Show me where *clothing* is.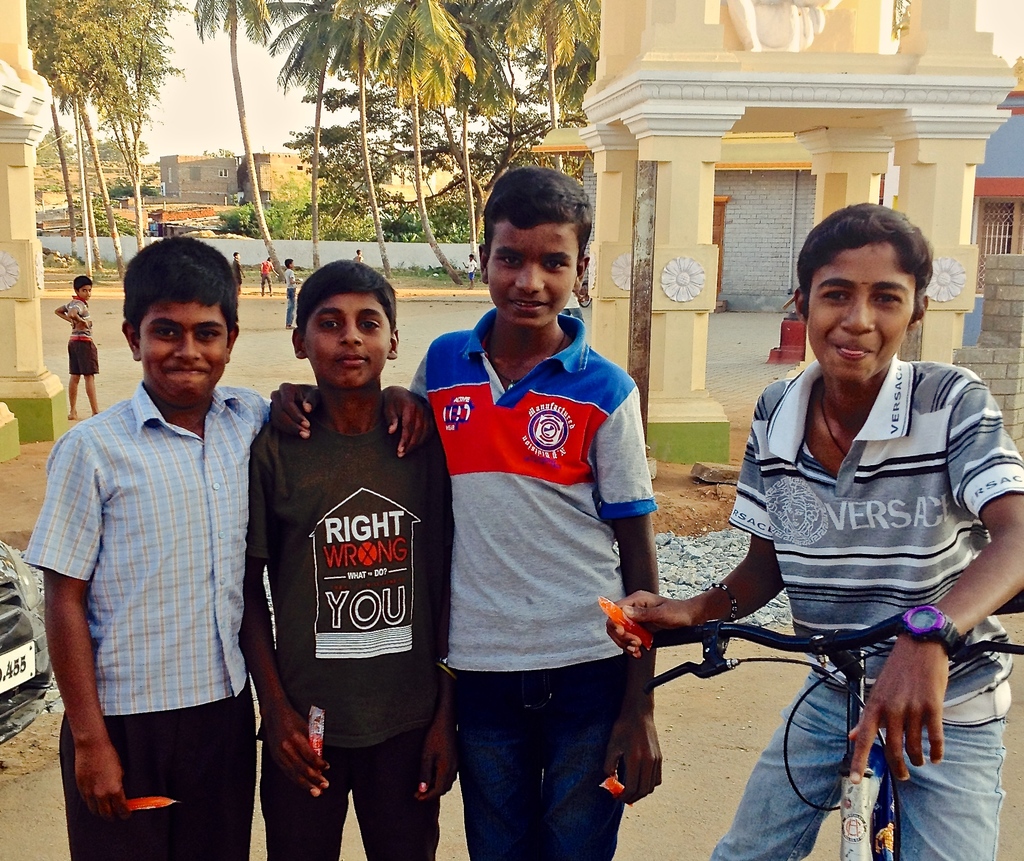
*clothing* is at (227,255,240,288).
